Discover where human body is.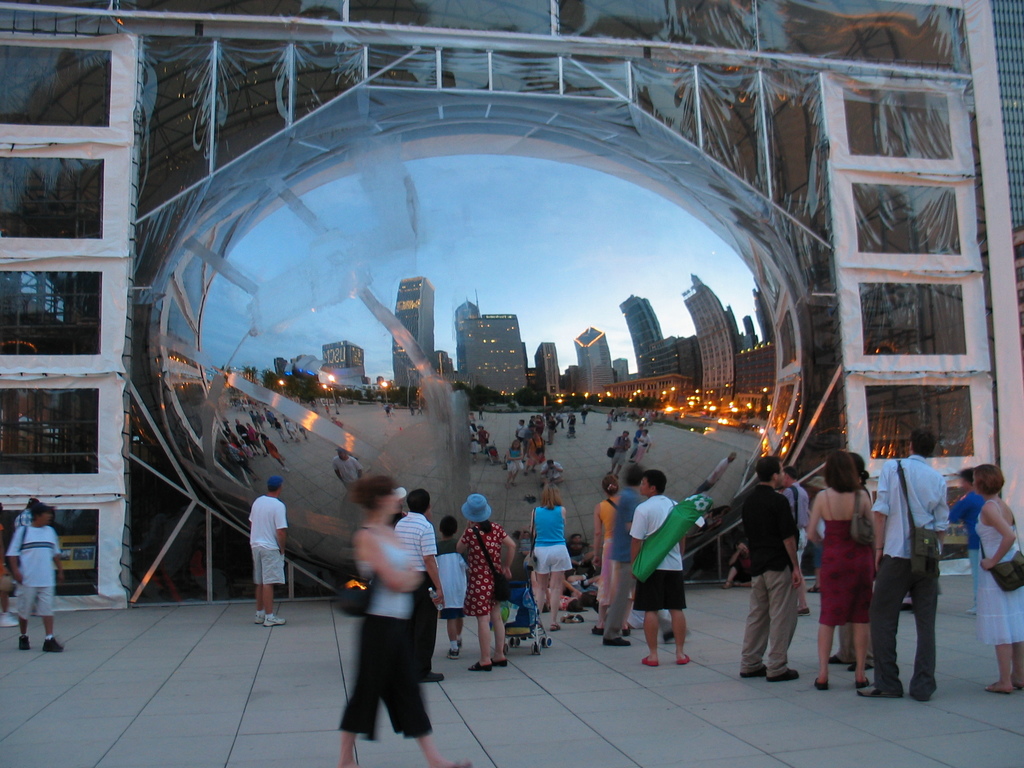
Discovered at Rect(559, 574, 583, 609).
